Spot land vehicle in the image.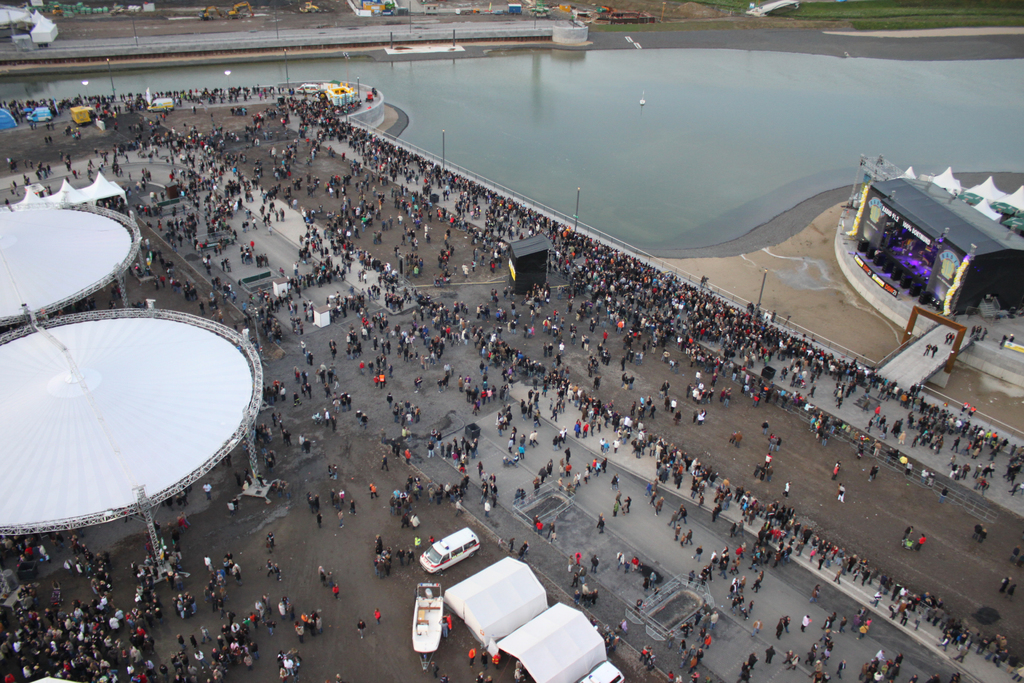
land vehicle found at (197, 1, 262, 20).
